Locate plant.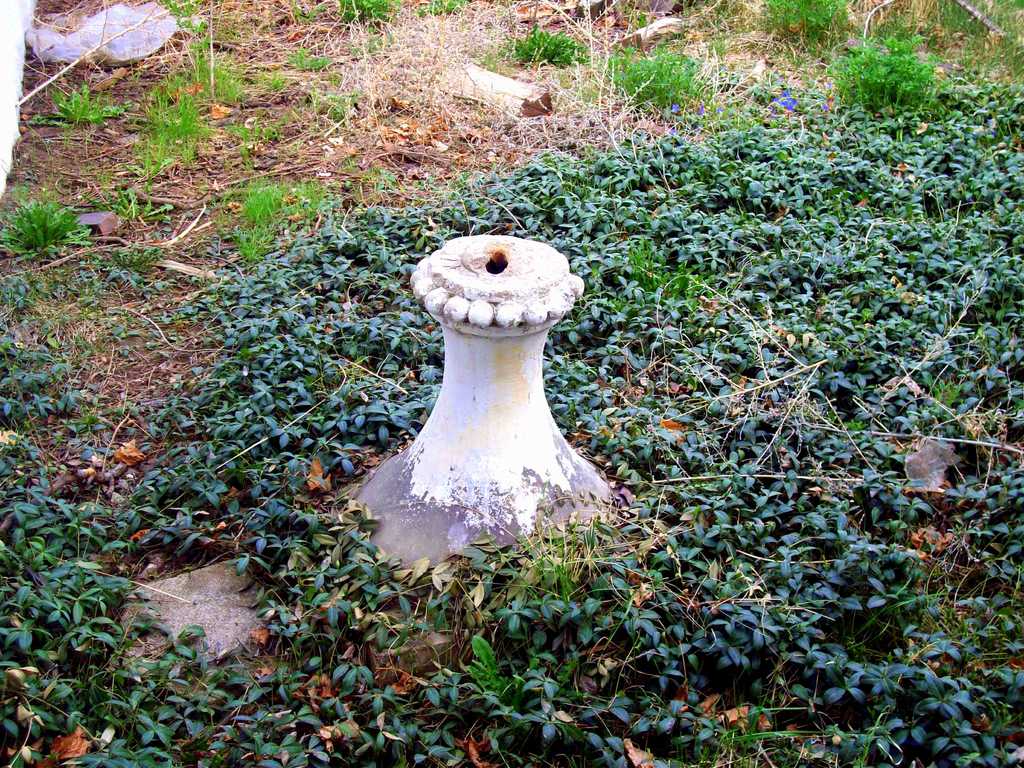
Bounding box: <region>24, 84, 125, 126</region>.
